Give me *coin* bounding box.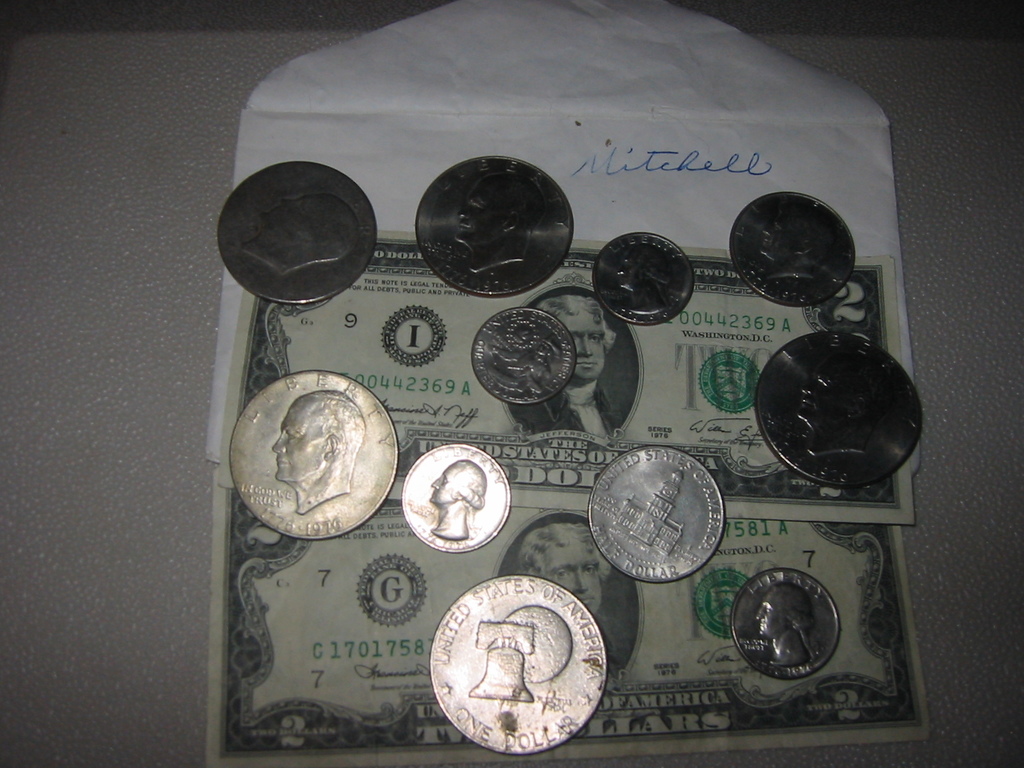
bbox=(428, 572, 611, 756).
